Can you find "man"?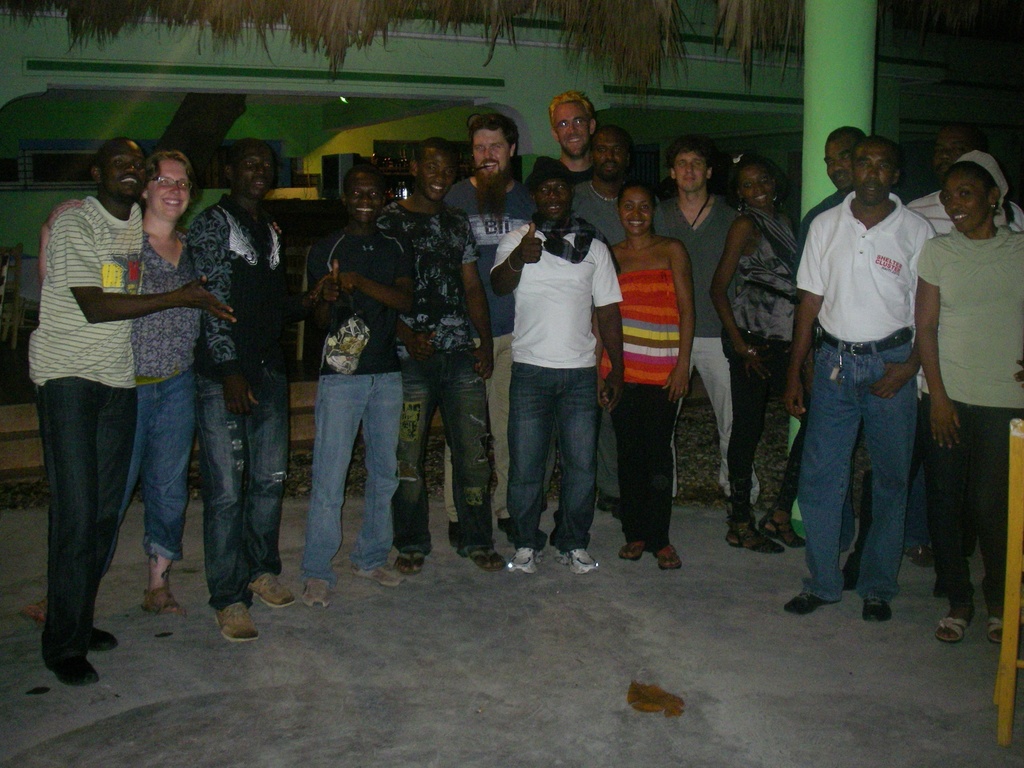
Yes, bounding box: {"x1": 170, "y1": 140, "x2": 305, "y2": 658}.
